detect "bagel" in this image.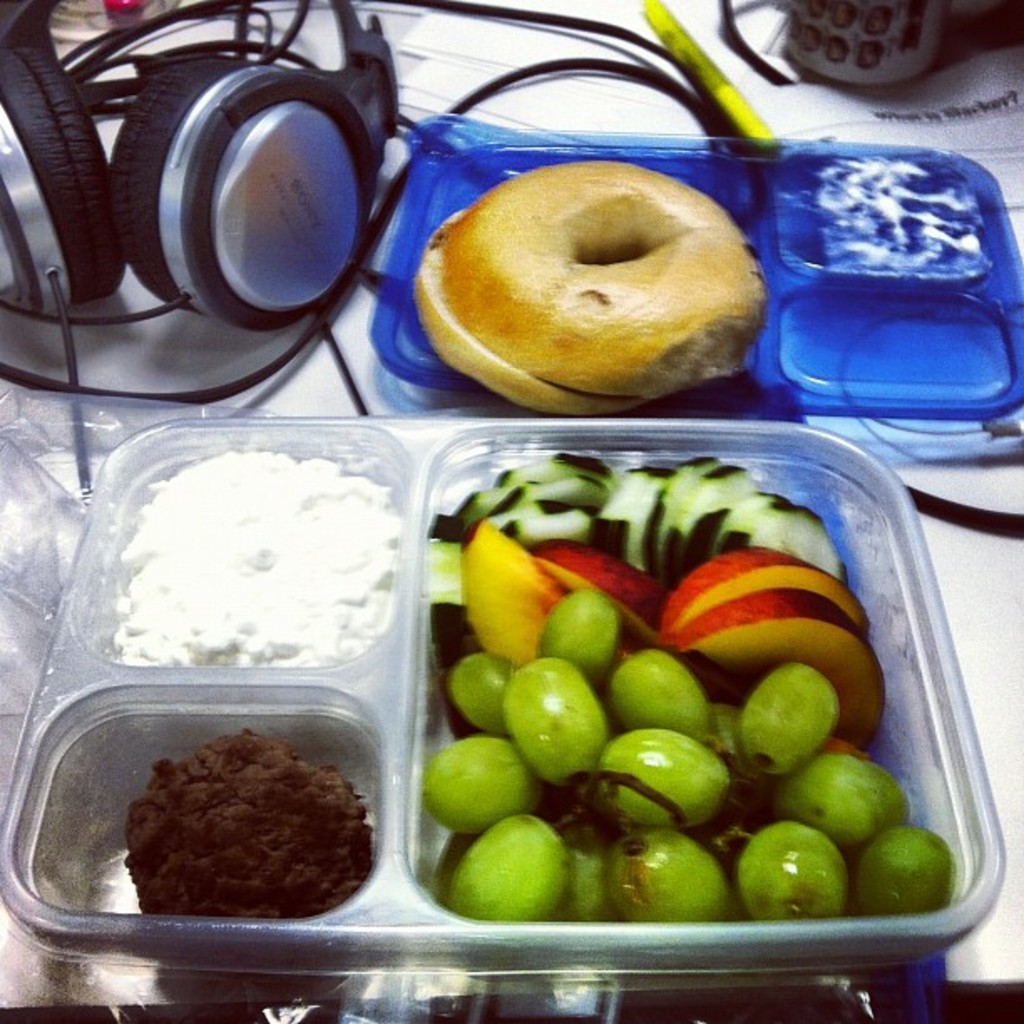
Detection: [413,152,768,420].
